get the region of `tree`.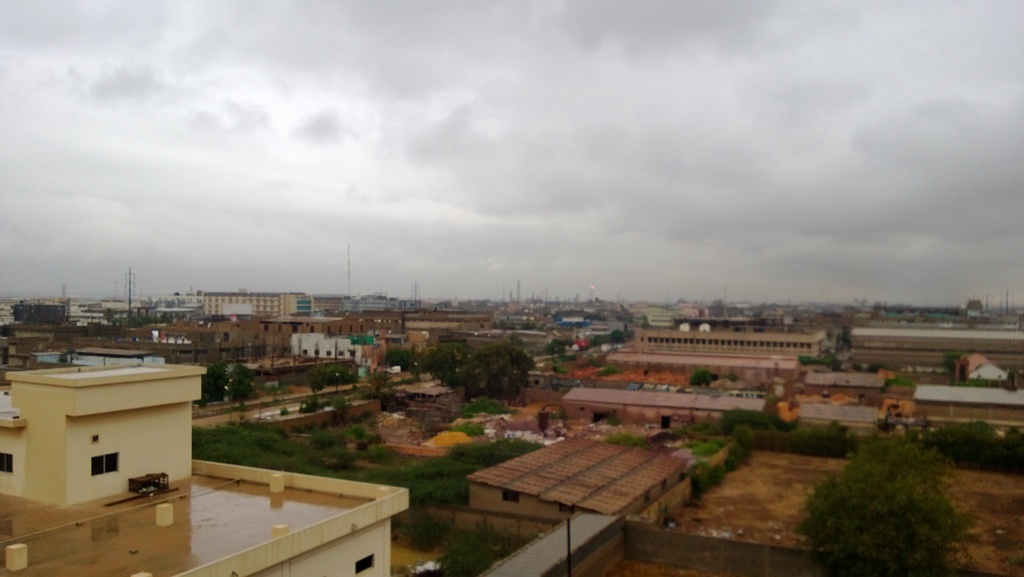
{"x1": 792, "y1": 437, "x2": 971, "y2": 576}.
